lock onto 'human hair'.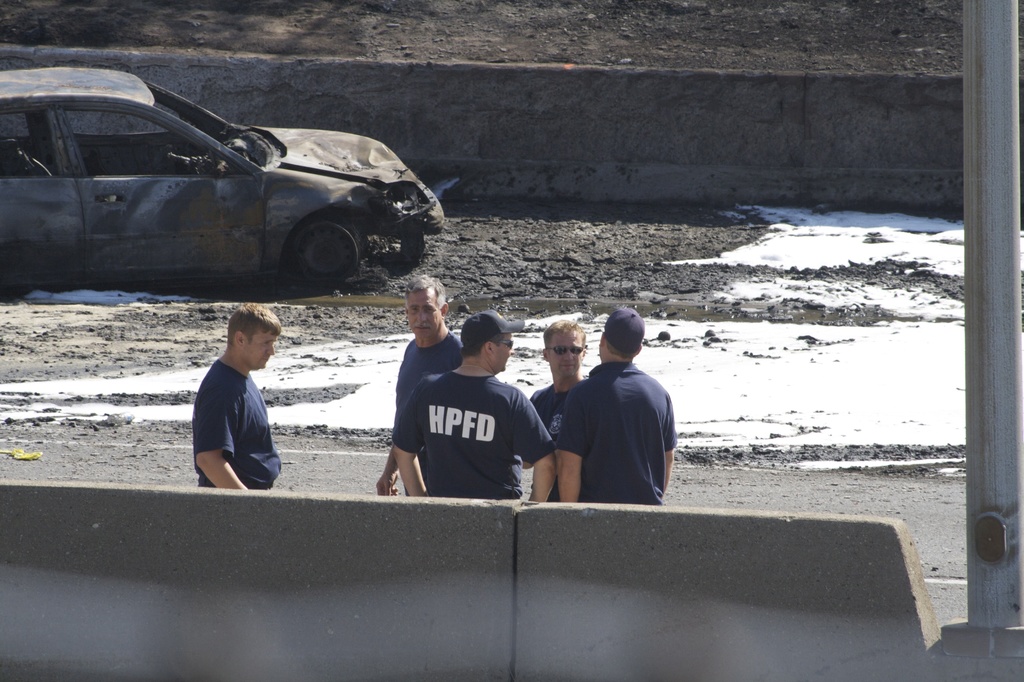
Locked: left=546, top=316, right=589, bottom=354.
